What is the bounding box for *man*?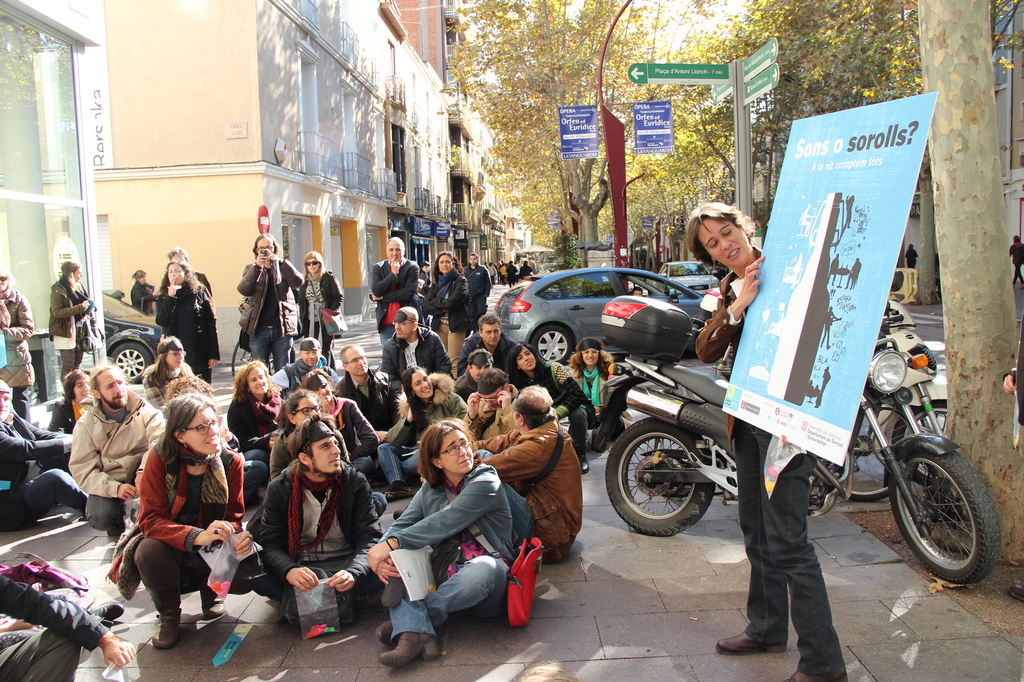
rect(452, 312, 519, 364).
